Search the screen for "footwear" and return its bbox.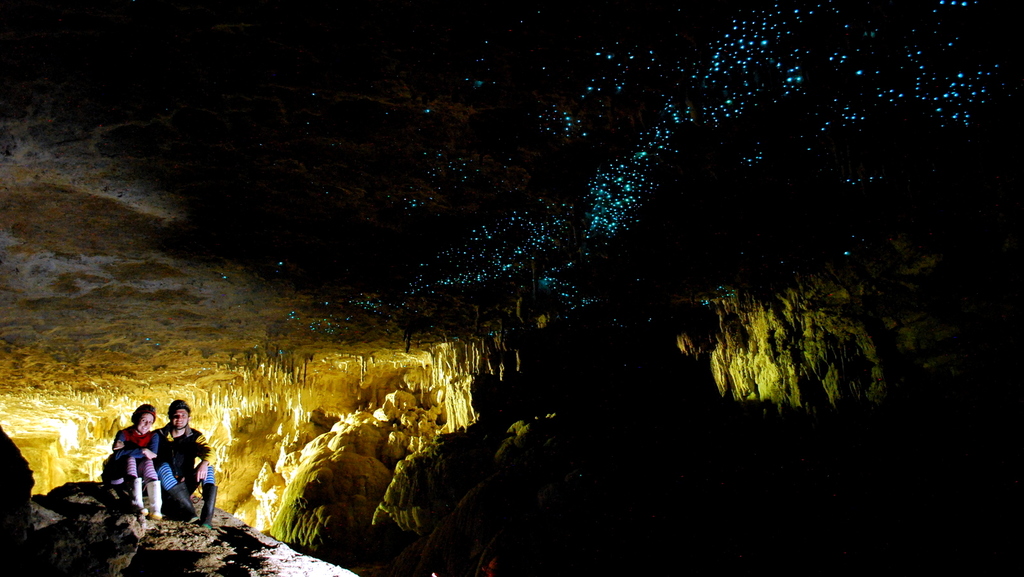
Found: box(126, 478, 148, 514).
